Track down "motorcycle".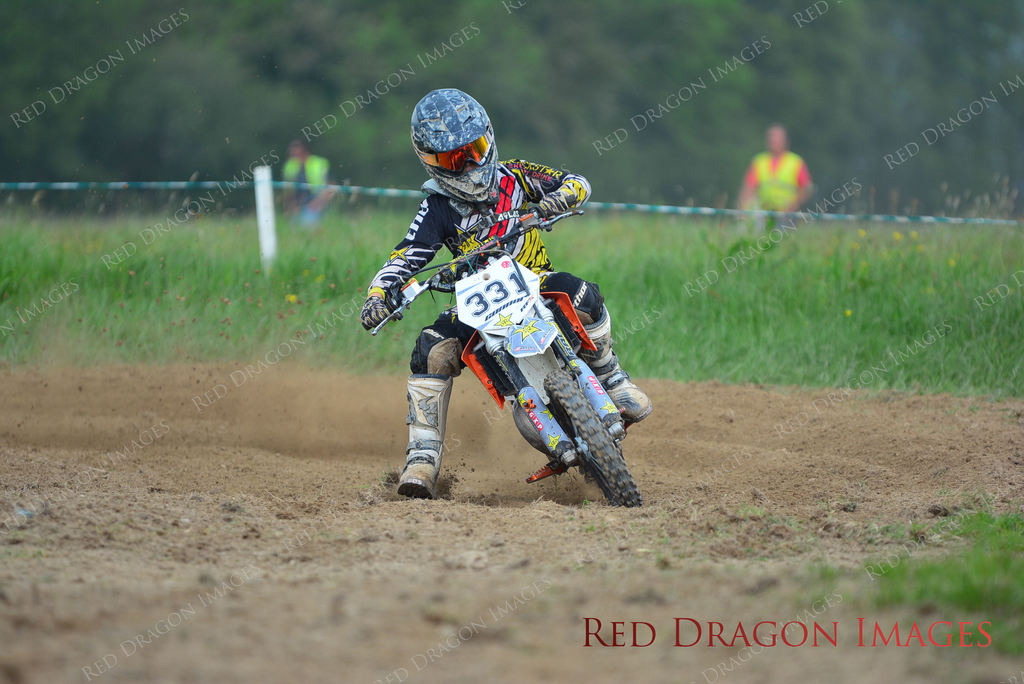
Tracked to select_region(381, 233, 655, 493).
